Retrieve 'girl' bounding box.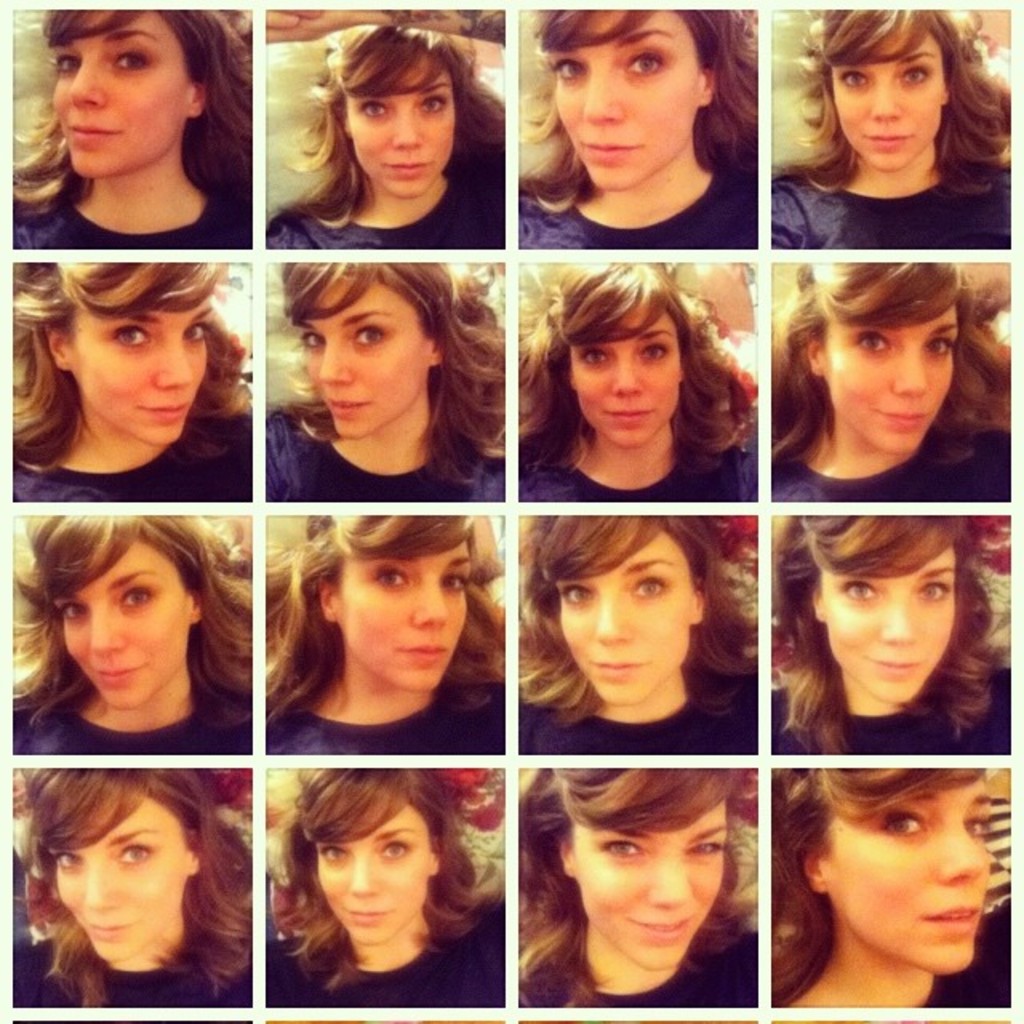
Bounding box: 14 517 256 755.
